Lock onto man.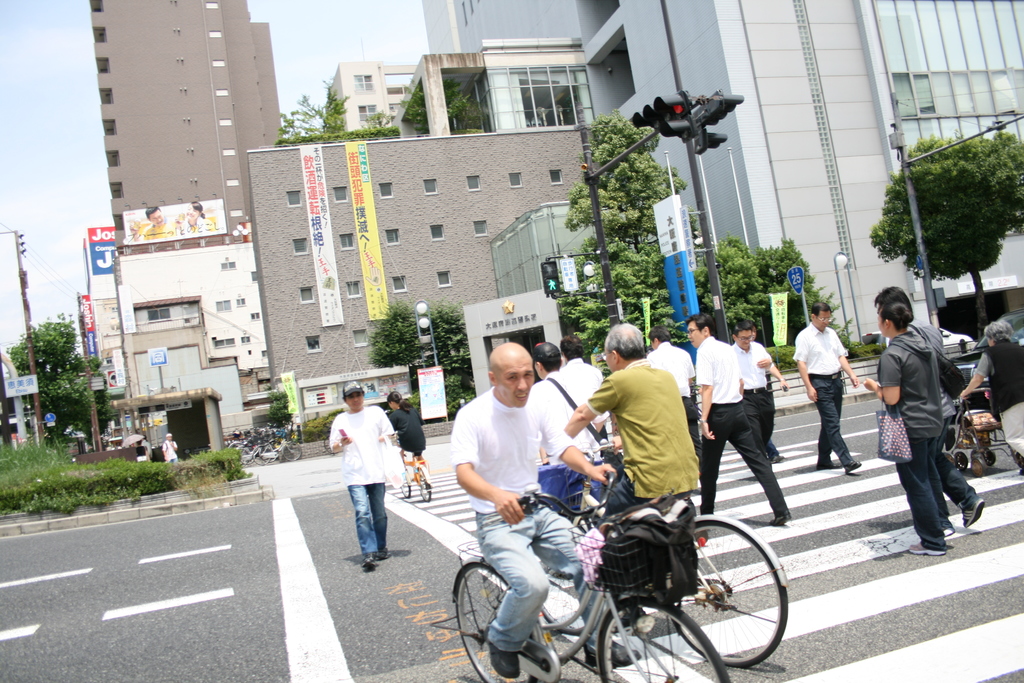
Locked: bbox=[648, 320, 700, 467].
